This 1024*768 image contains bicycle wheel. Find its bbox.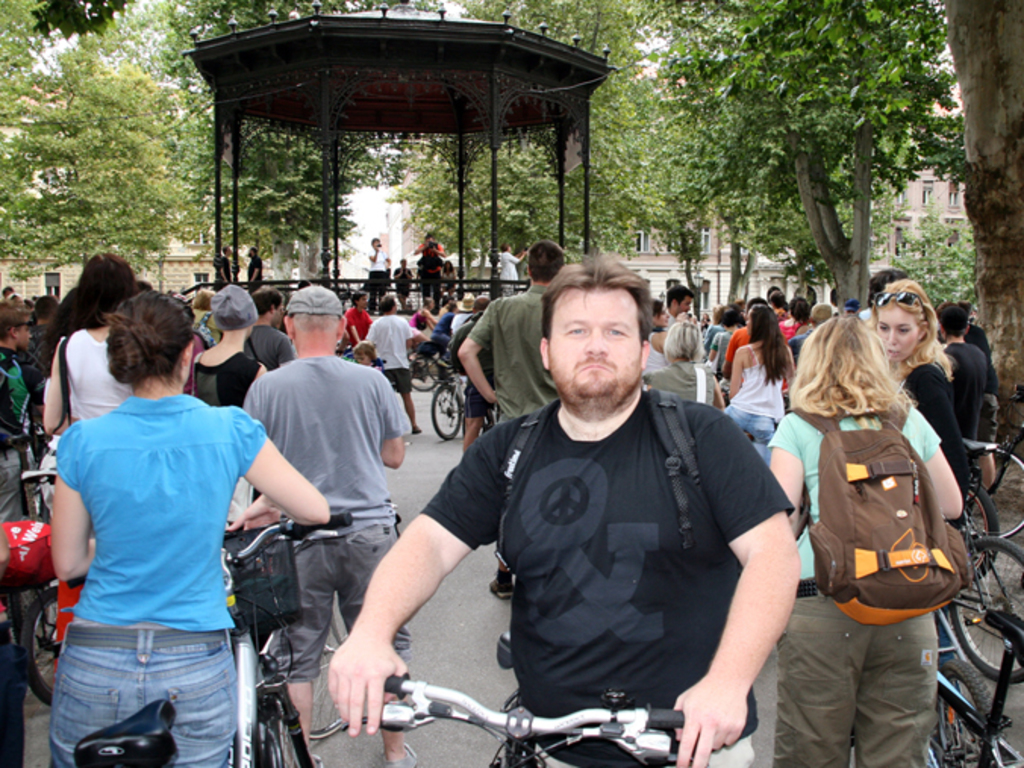
[x1=947, y1=535, x2=1022, y2=682].
